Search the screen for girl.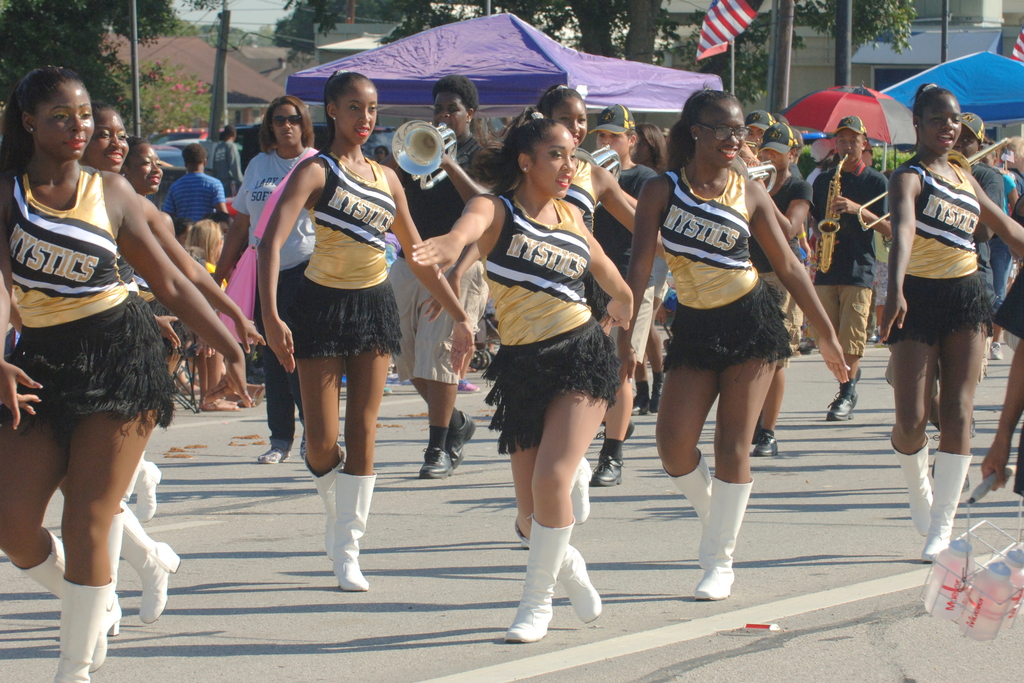
Found at (x1=879, y1=83, x2=1023, y2=561).
